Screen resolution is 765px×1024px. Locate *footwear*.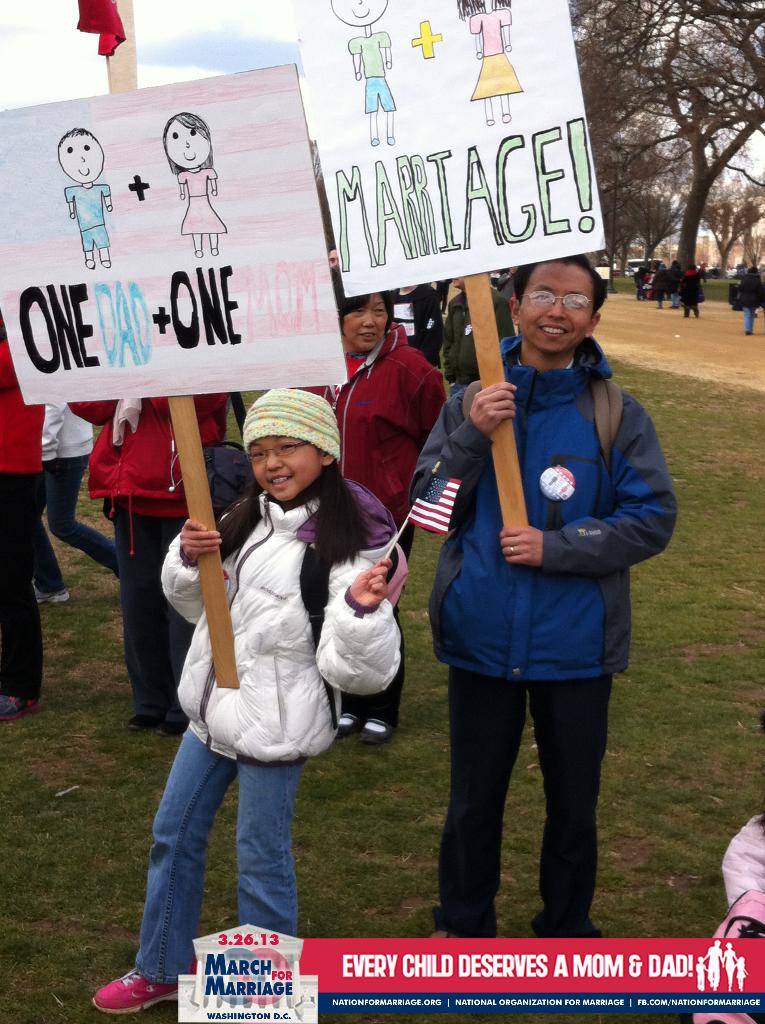
Rect(431, 929, 459, 936).
